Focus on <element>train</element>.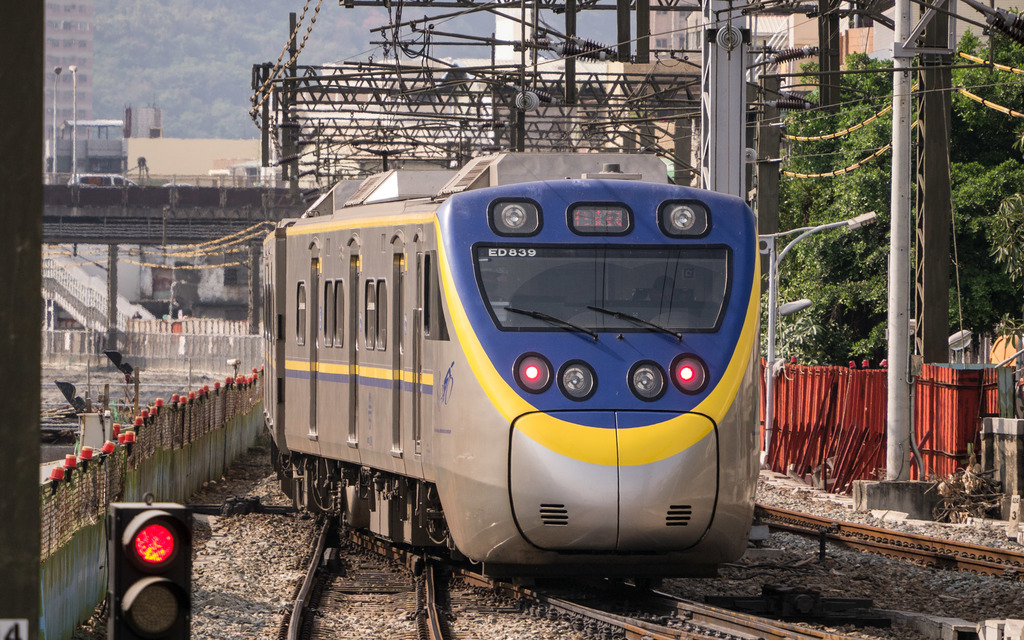
Focused at box=[253, 148, 764, 577].
